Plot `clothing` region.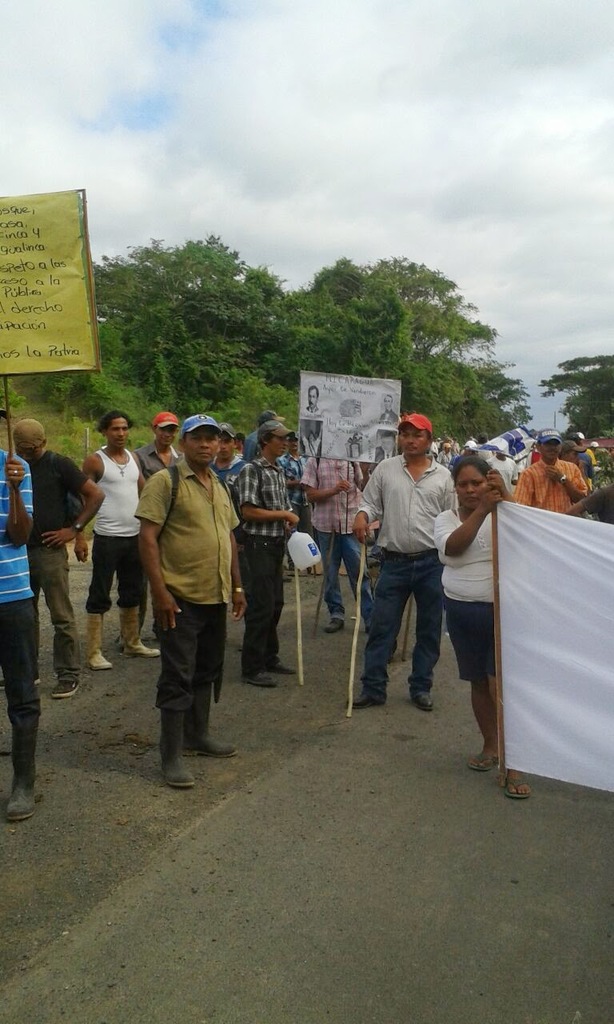
Plotted at box=[301, 436, 319, 456].
